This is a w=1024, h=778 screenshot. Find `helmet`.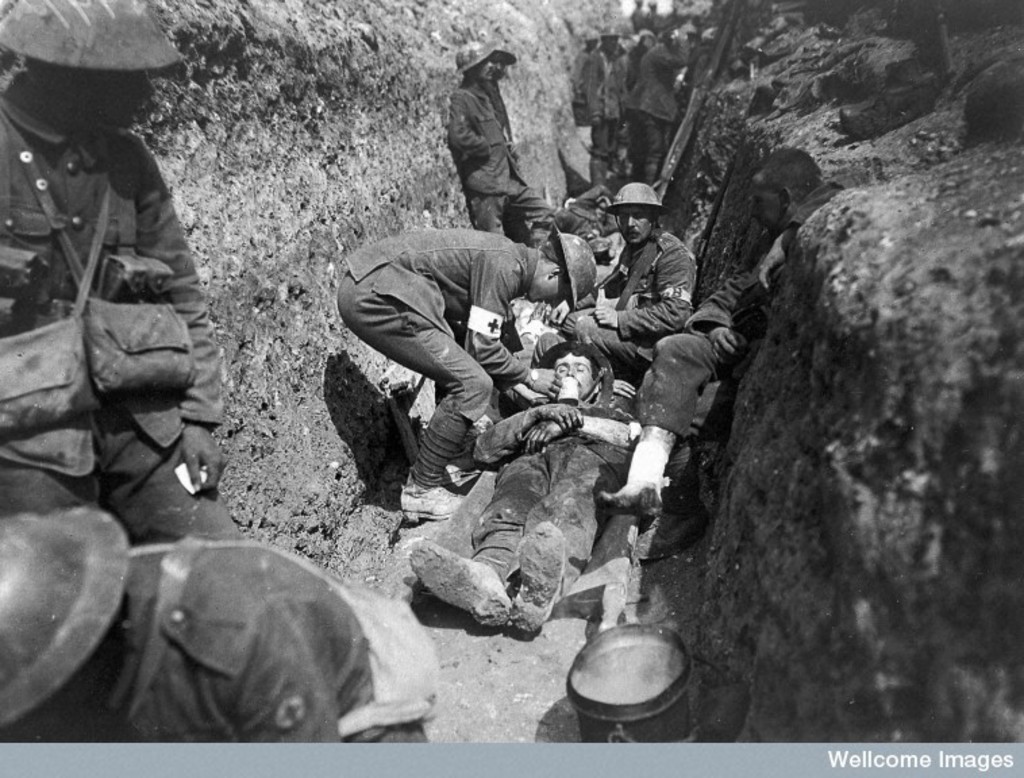
Bounding box: x1=577 y1=27 x2=592 y2=51.
